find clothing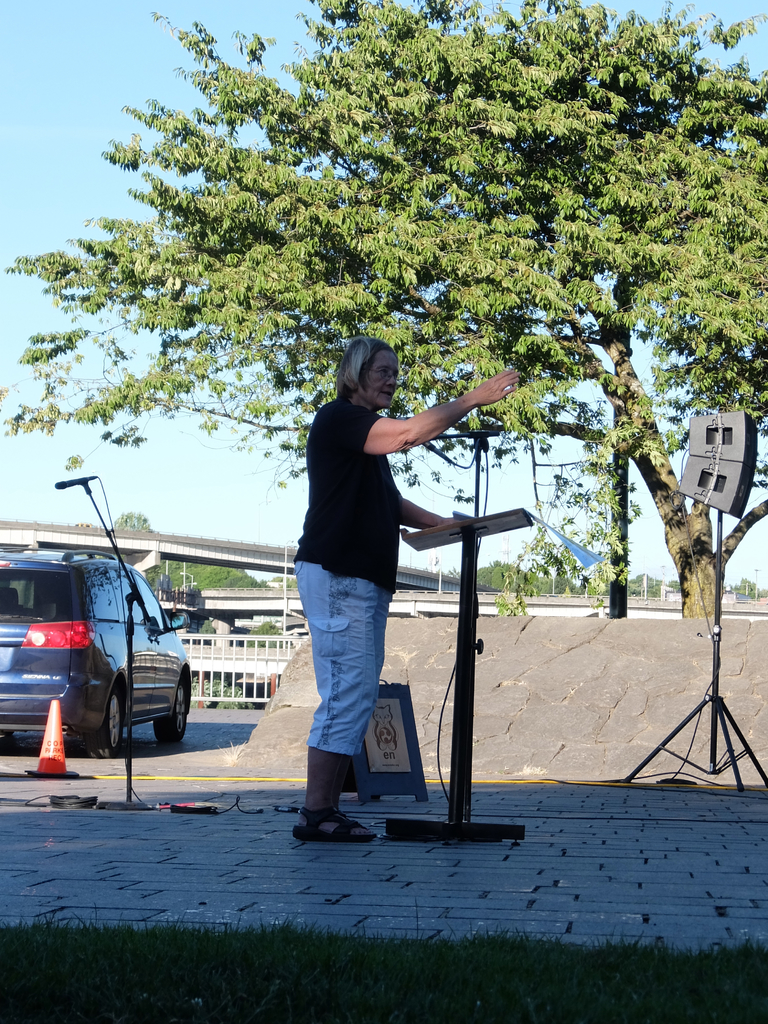
detection(303, 561, 394, 752)
